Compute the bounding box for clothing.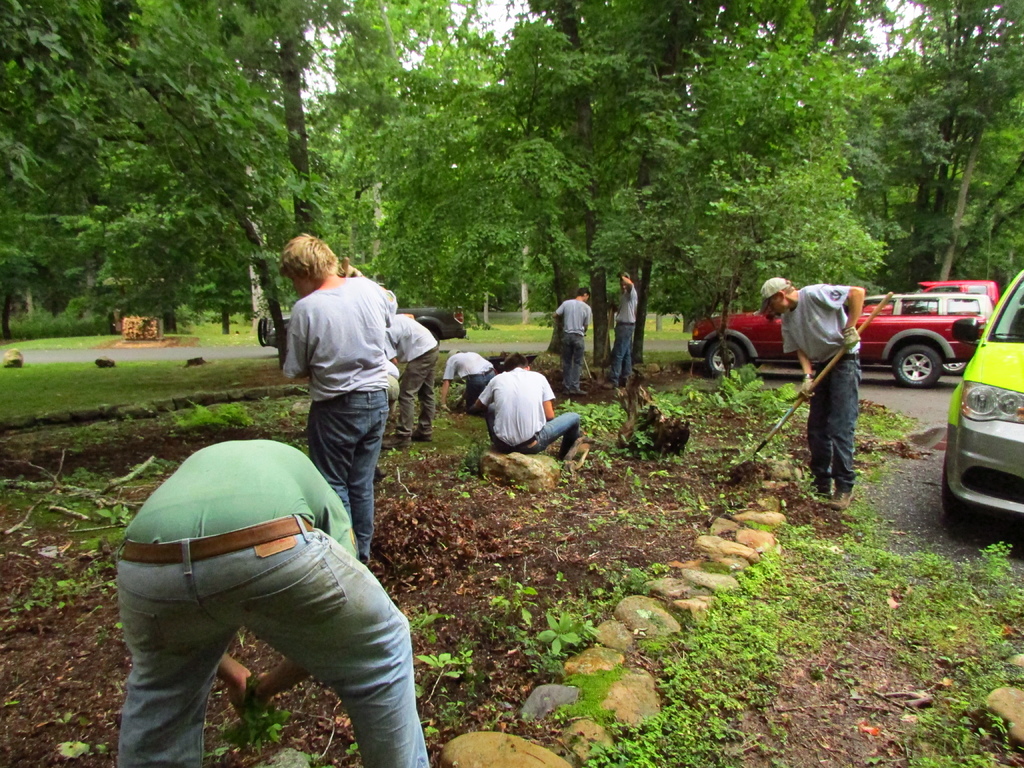
{"left": 605, "top": 276, "right": 633, "bottom": 398}.
